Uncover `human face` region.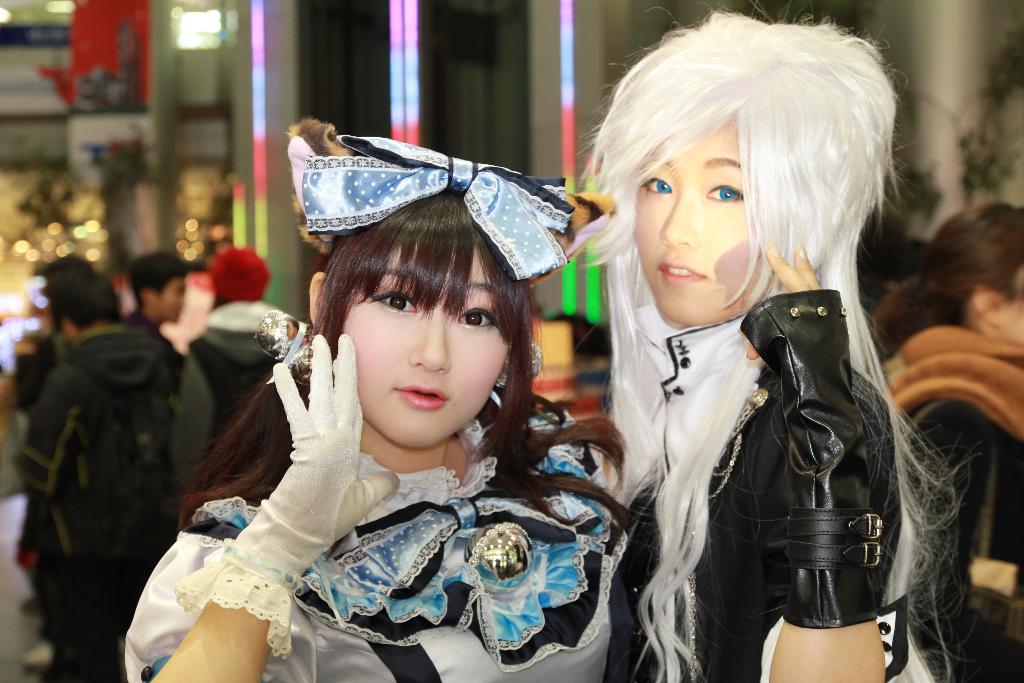
Uncovered: locate(160, 273, 186, 322).
